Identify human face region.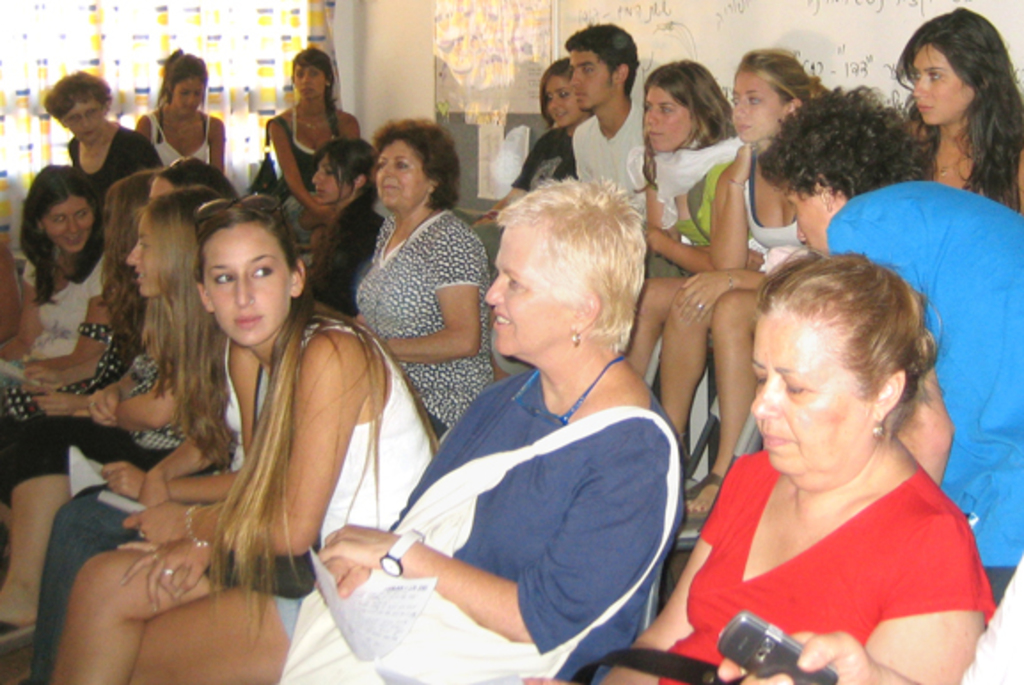
Region: (left=295, top=64, right=325, bottom=101).
